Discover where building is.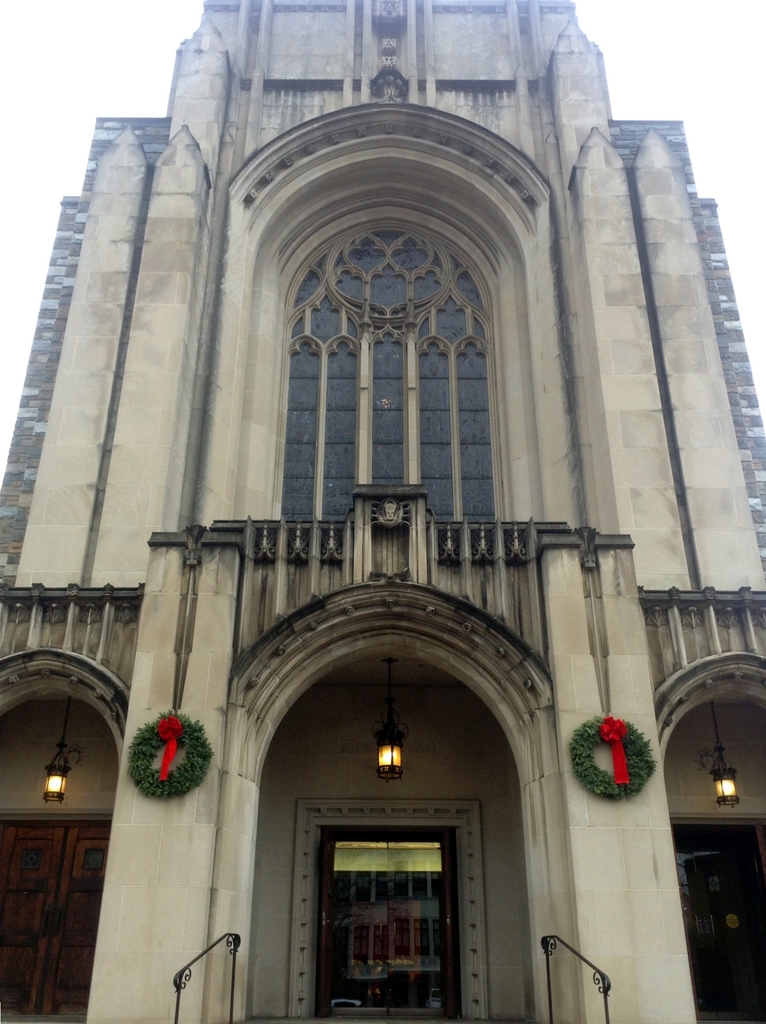
Discovered at (x1=0, y1=0, x2=765, y2=1023).
